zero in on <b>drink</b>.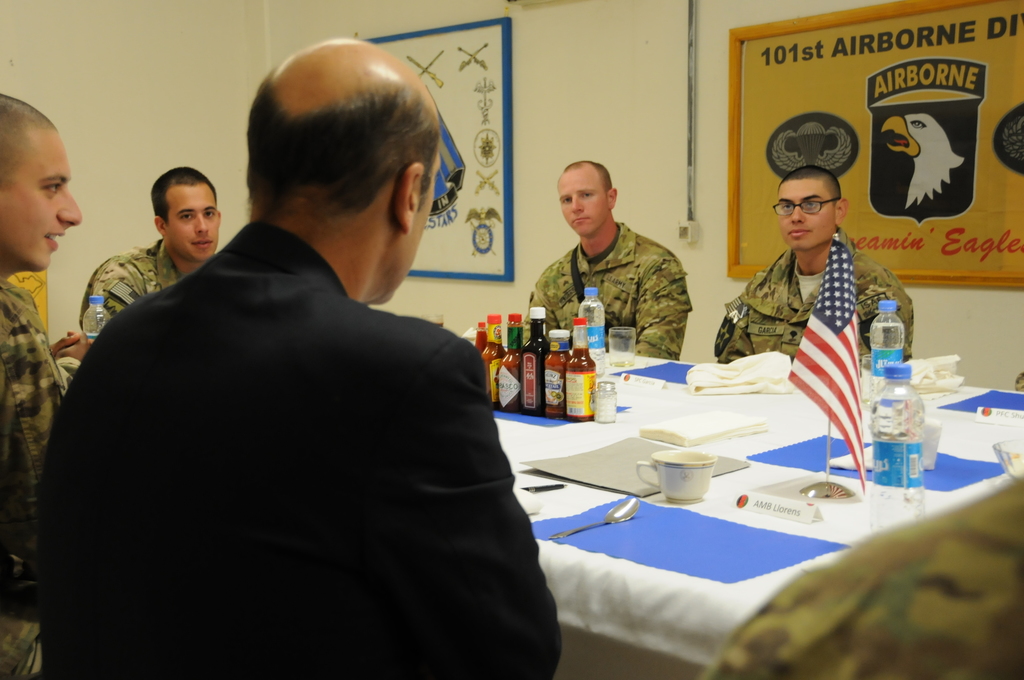
Zeroed in: 868, 395, 927, 524.
